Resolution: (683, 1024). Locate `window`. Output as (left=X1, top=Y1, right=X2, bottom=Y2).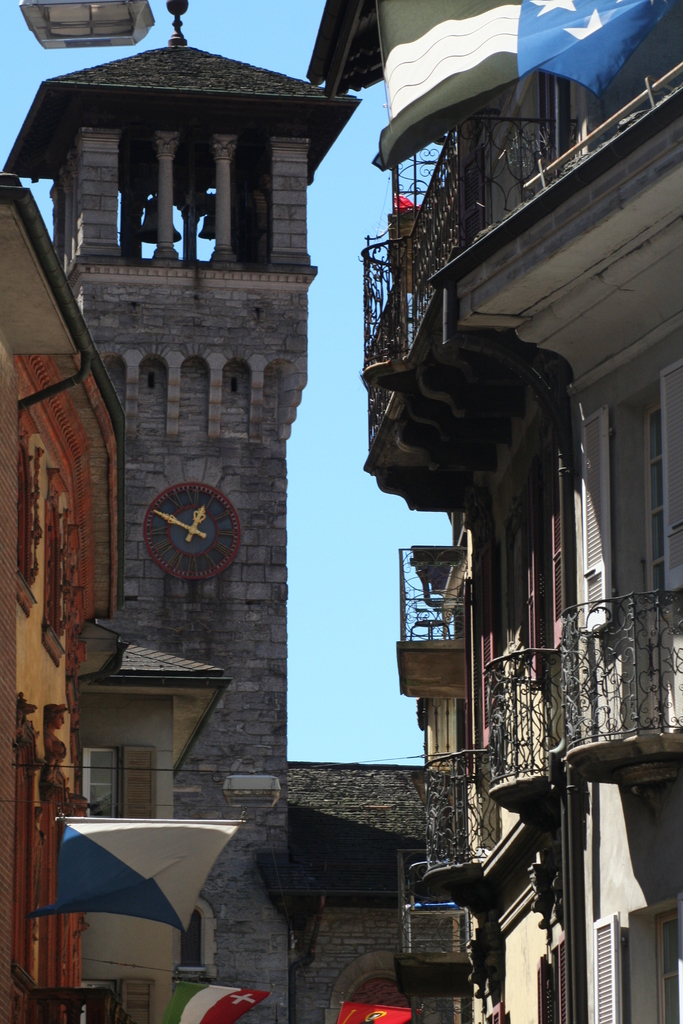
(left=630, top=909, right=682, bottom=1023).
